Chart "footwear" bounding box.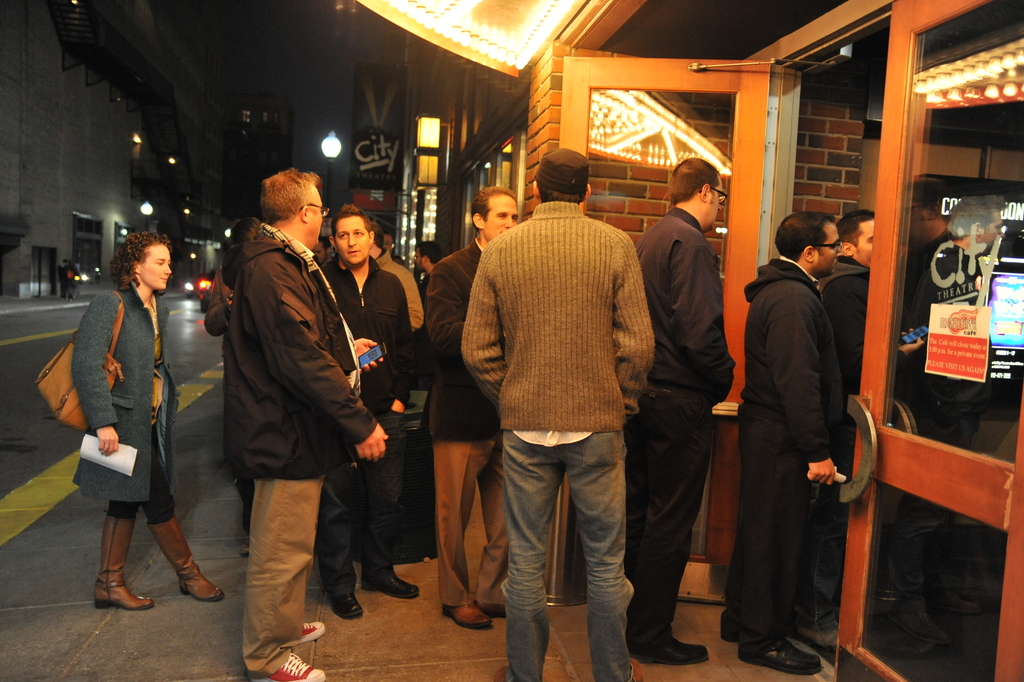
Charted: [724, 615, 746, 644].
